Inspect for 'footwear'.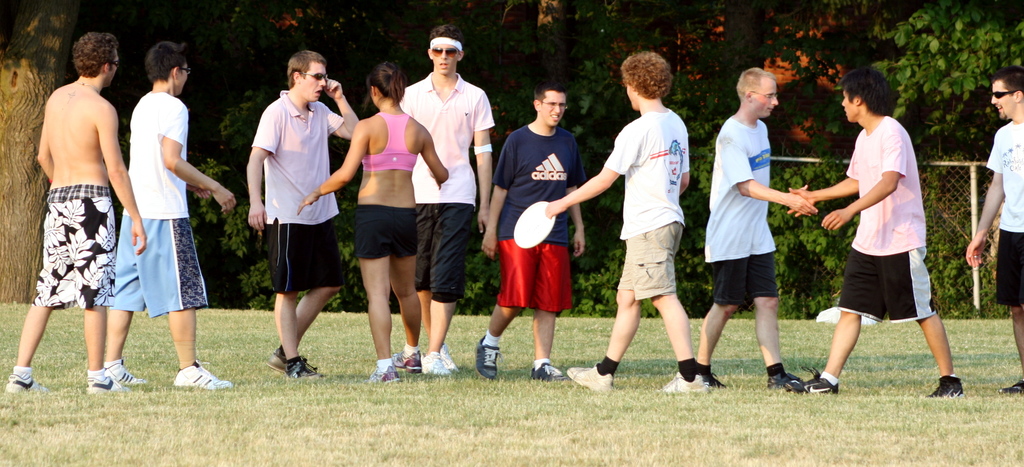
Inspection: left=291, top=359, right=323, bottom=380.
